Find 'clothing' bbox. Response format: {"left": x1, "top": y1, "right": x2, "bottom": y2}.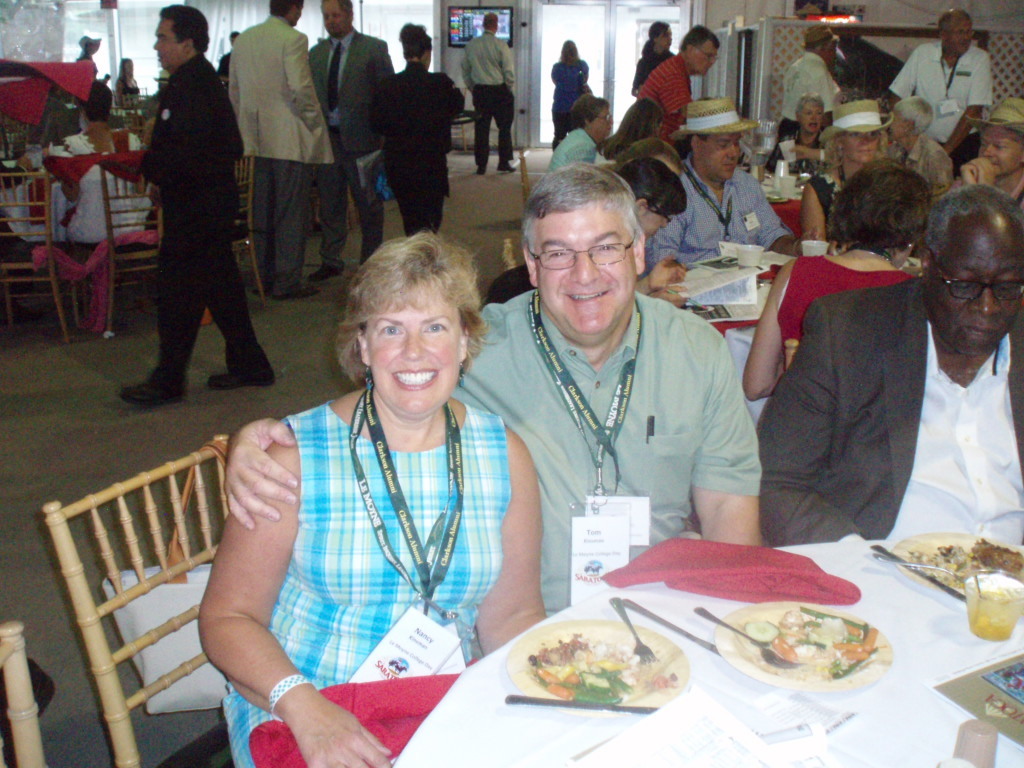
{"left": 299, "top": 37, "right": 390, "bottom": 255}.
